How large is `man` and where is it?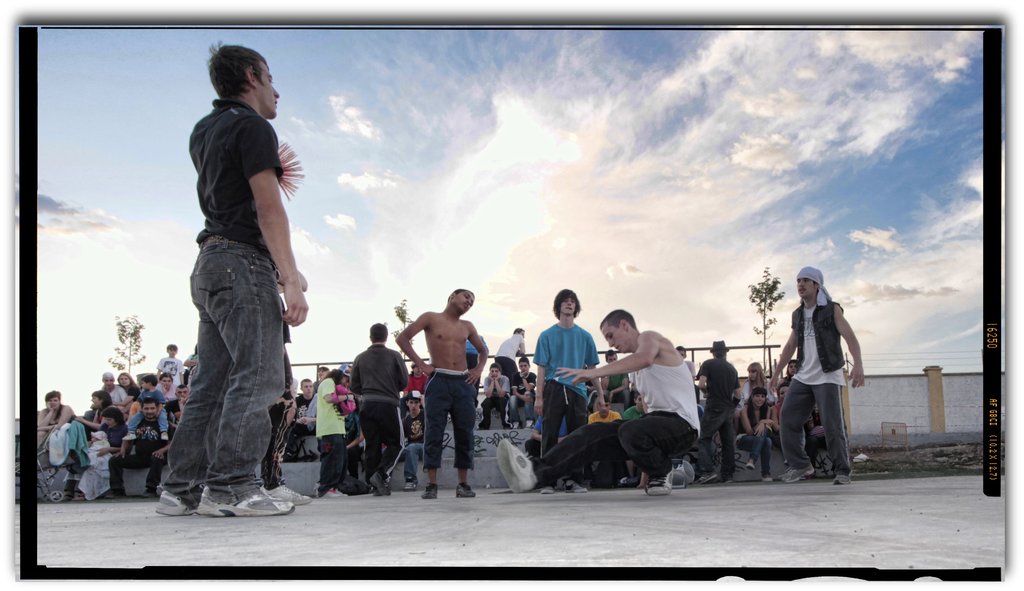
Bounding box: box(764, 264, 872, 480).
